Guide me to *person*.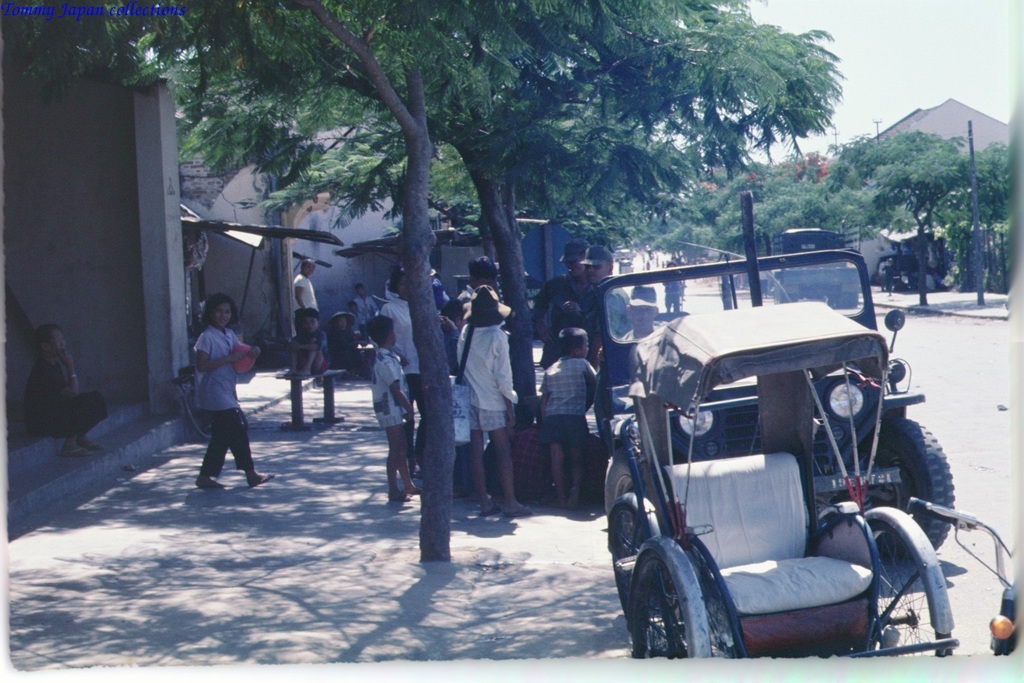
Guidance: detection(196, 294, 274, 487).
